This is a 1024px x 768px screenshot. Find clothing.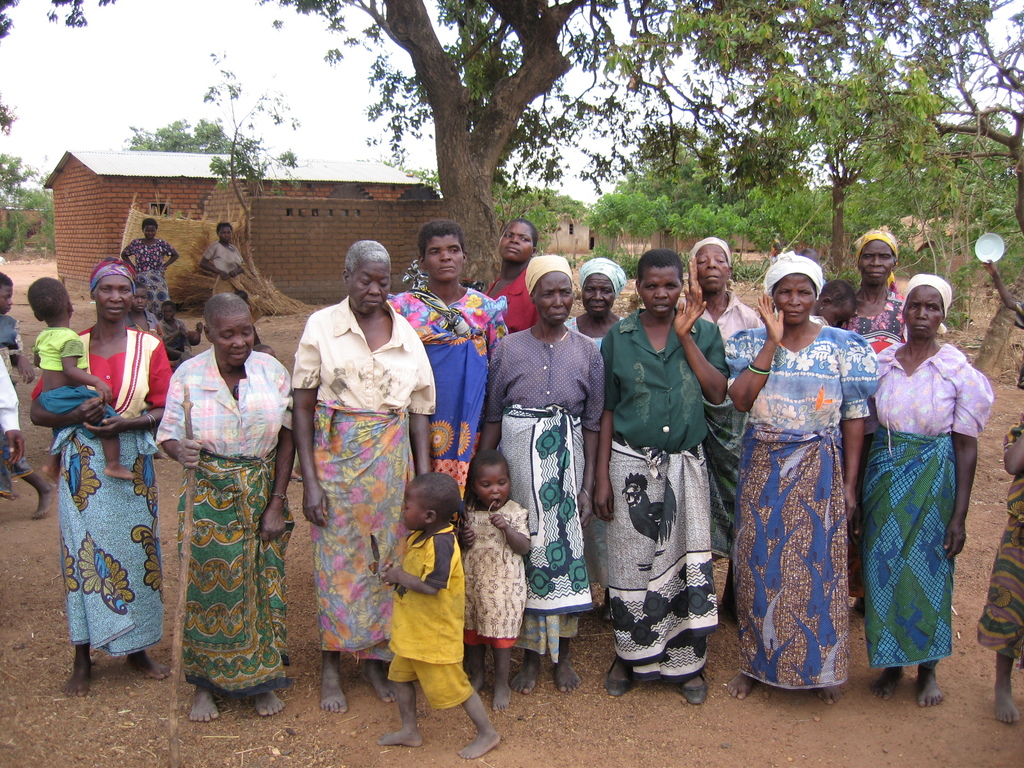
Bounding box: {"left": 602, "top": 305, "right": 724, "bottom": 678}.
